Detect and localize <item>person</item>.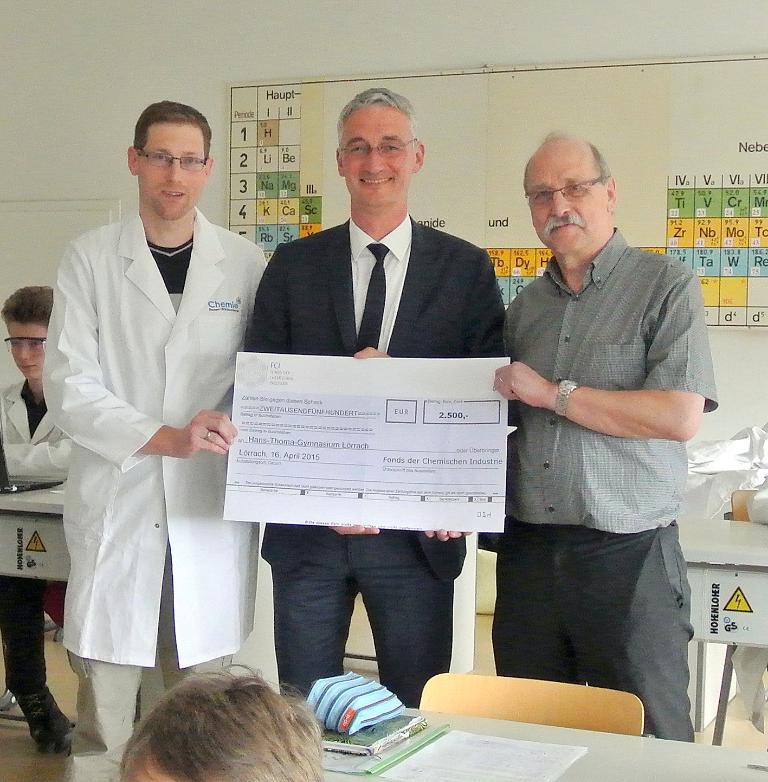
Localized at region(36, 95, 262, 776).
